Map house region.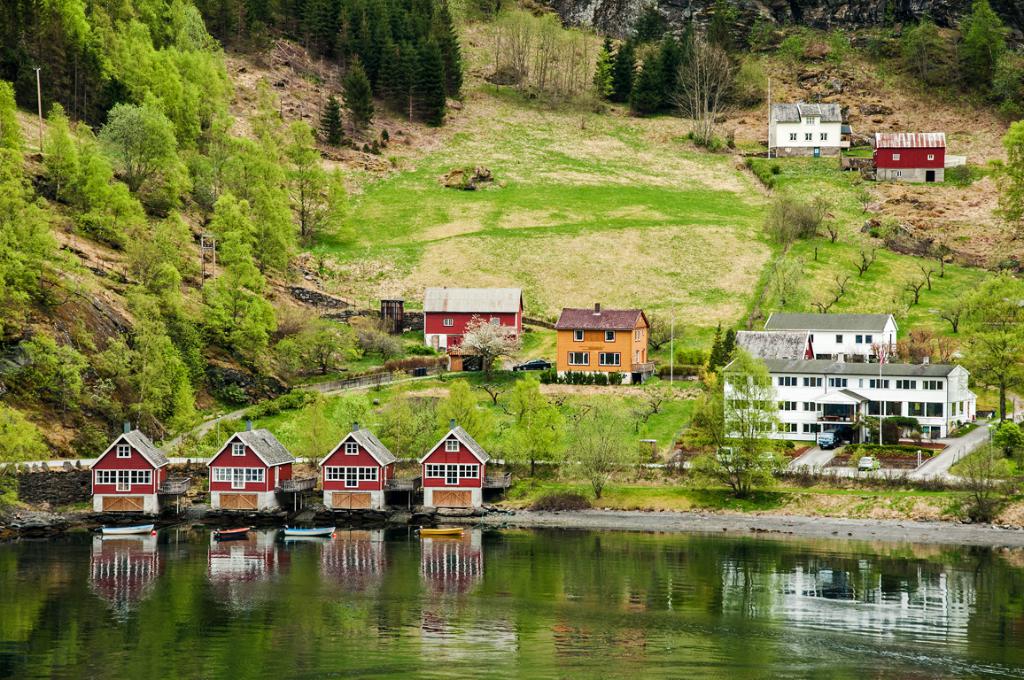
Mapped to [left=422, top=287, right=531, bottom=385].
